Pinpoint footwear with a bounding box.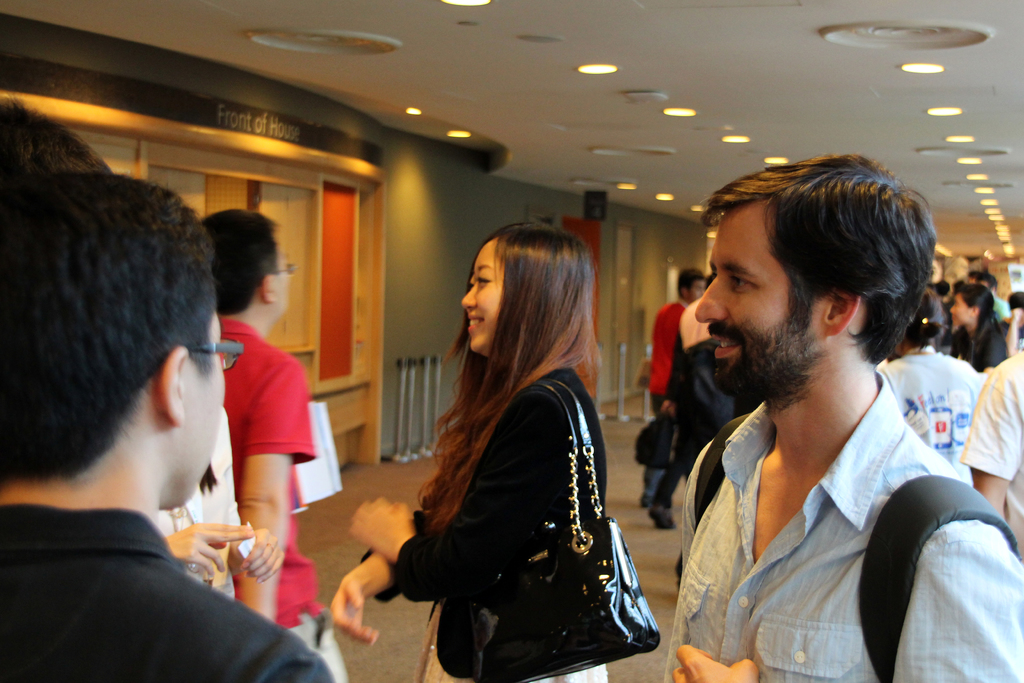
{"x1": 639, "y1": 488, "x2": 654, "y2": 513}.
